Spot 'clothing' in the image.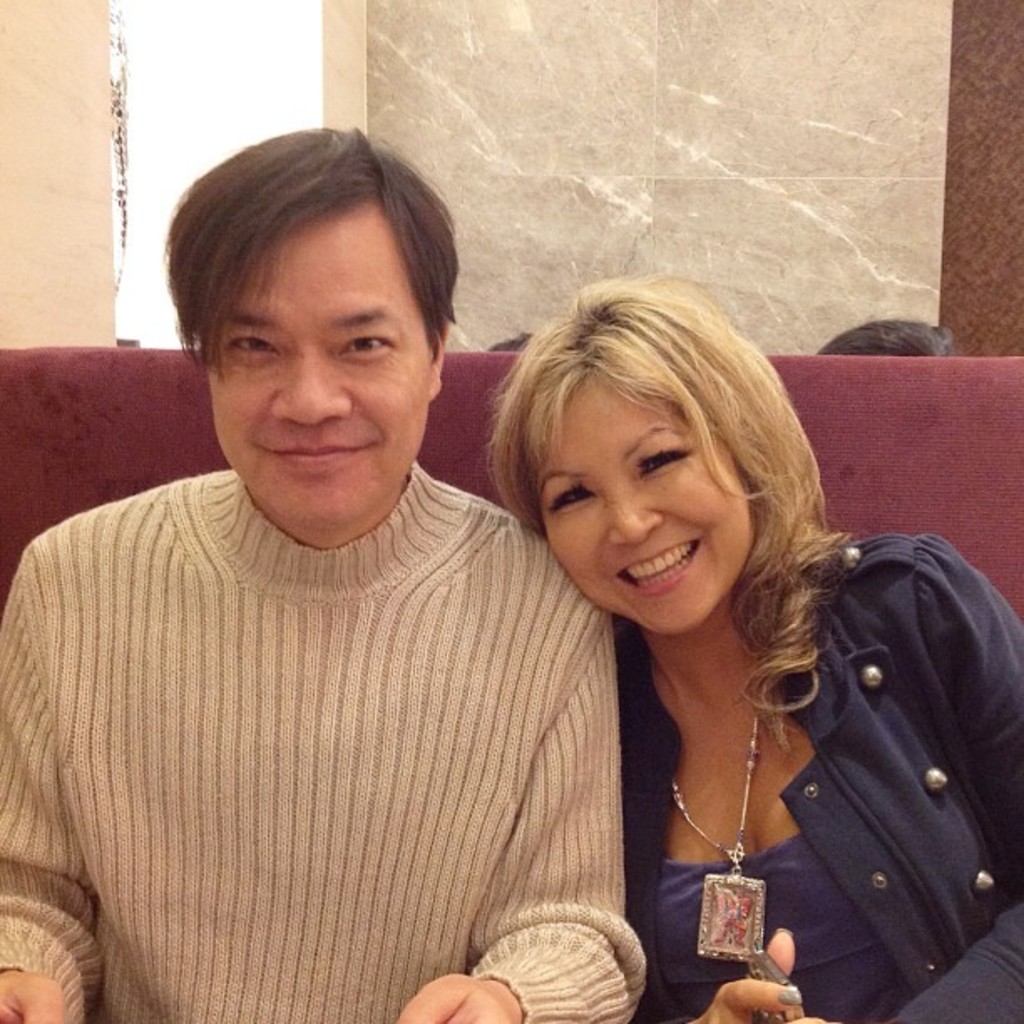
'clothing' found at <region>17, 368, 653, 1019</region>.
